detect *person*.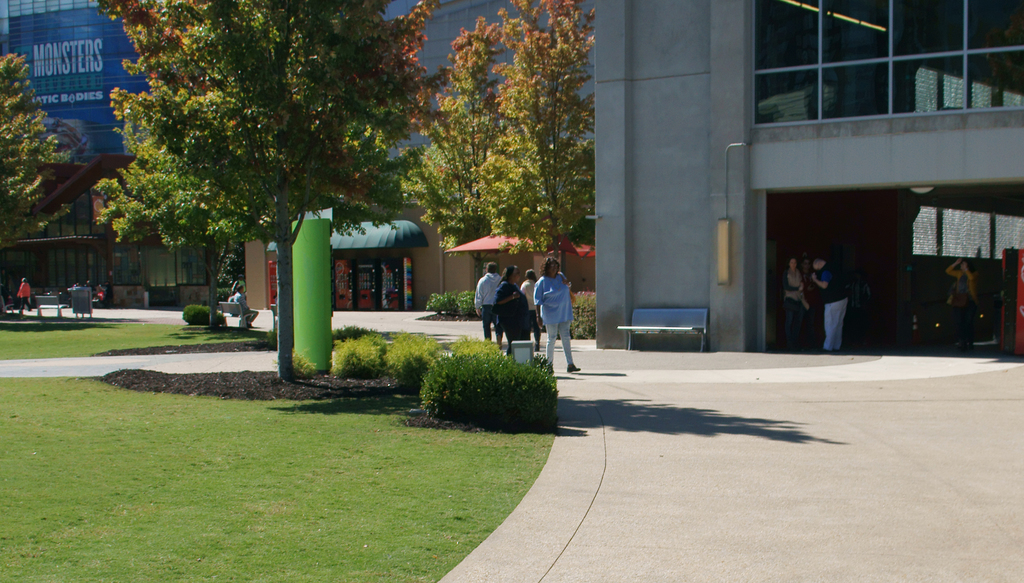
Detected at {"x1": 472, "y1": 266, "x2": 577, "y2": 379}.
